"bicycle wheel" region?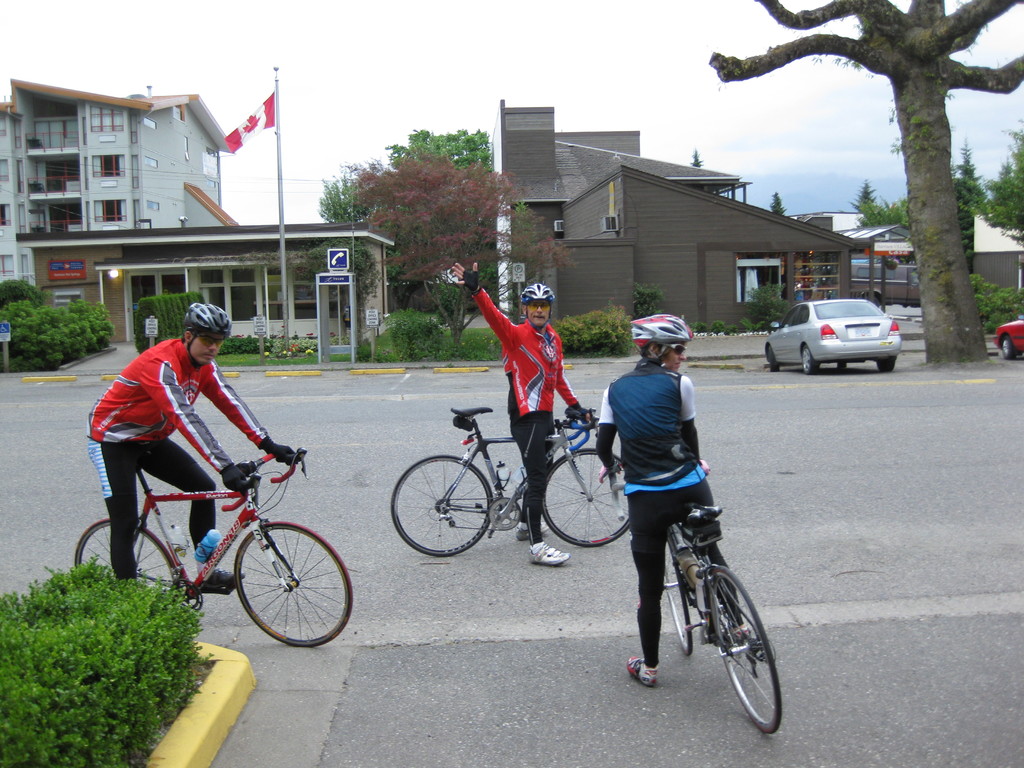
x1=538, y1=449, x2=634, y2=548
